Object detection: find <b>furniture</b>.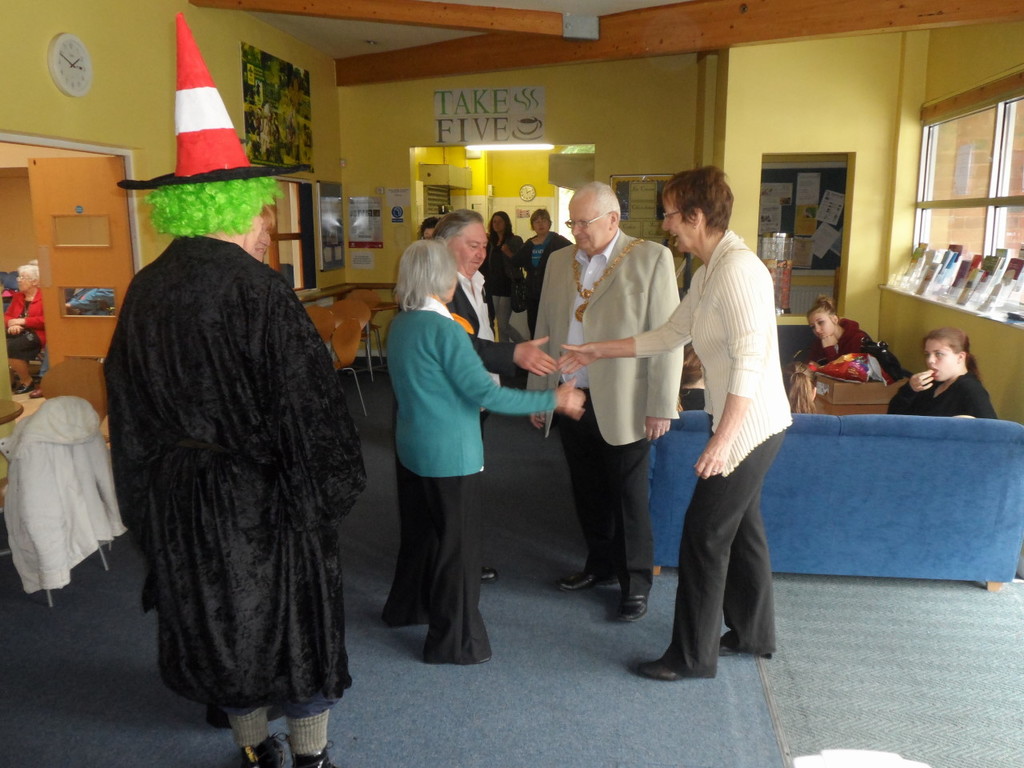
<region>0, 398, 24, 556</region>.
